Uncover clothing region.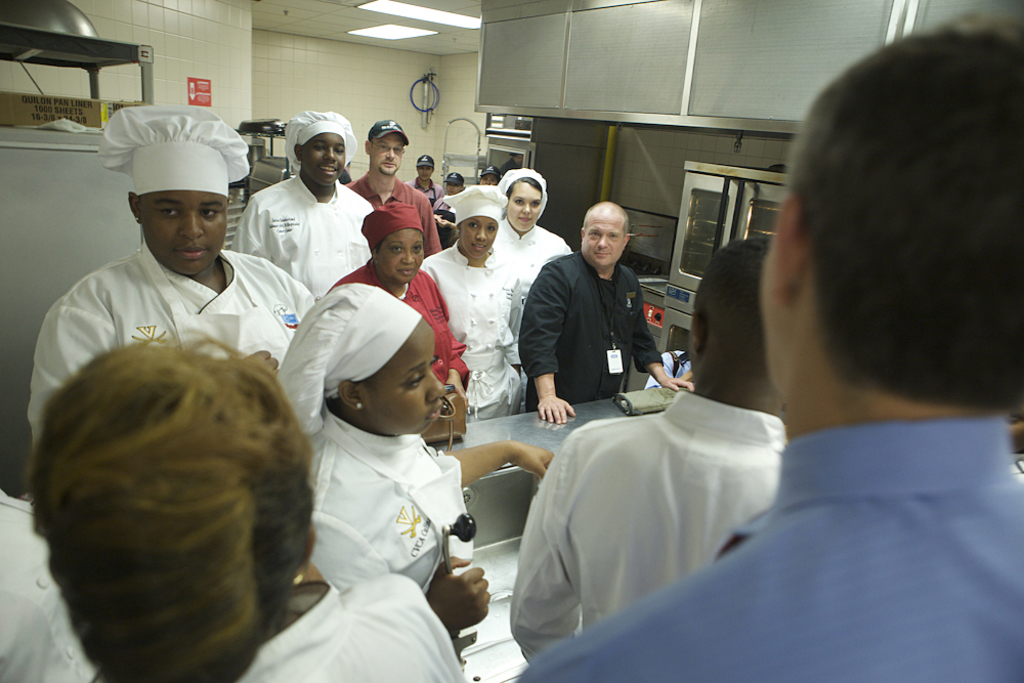
Uncovered: pyautogui.locateOnScreen(515, 414, 1023, 682).
